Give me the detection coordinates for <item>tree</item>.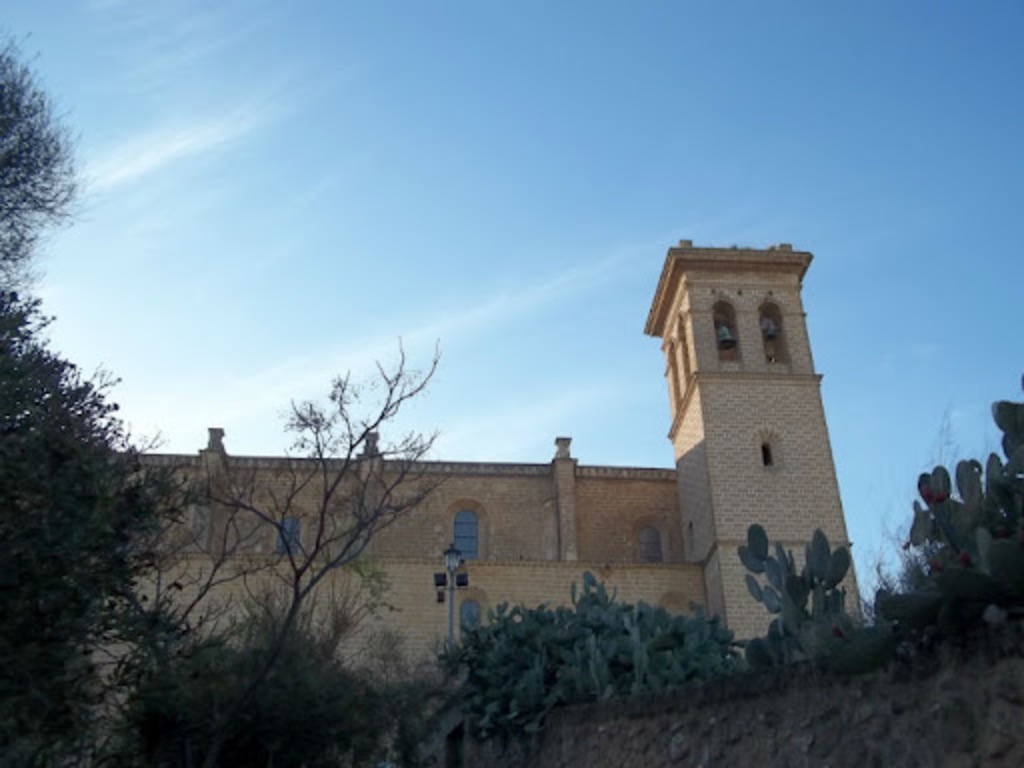
left=134, top=334, right=462, bottom=678.
